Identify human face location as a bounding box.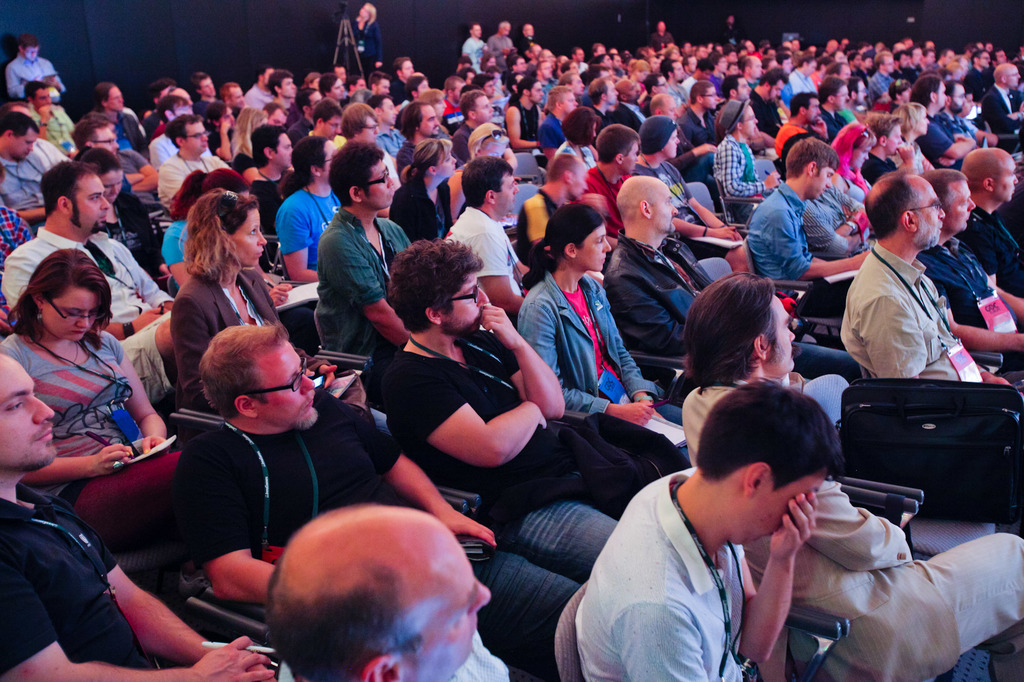
[left=231, top=208, right=265, bottom=267].
